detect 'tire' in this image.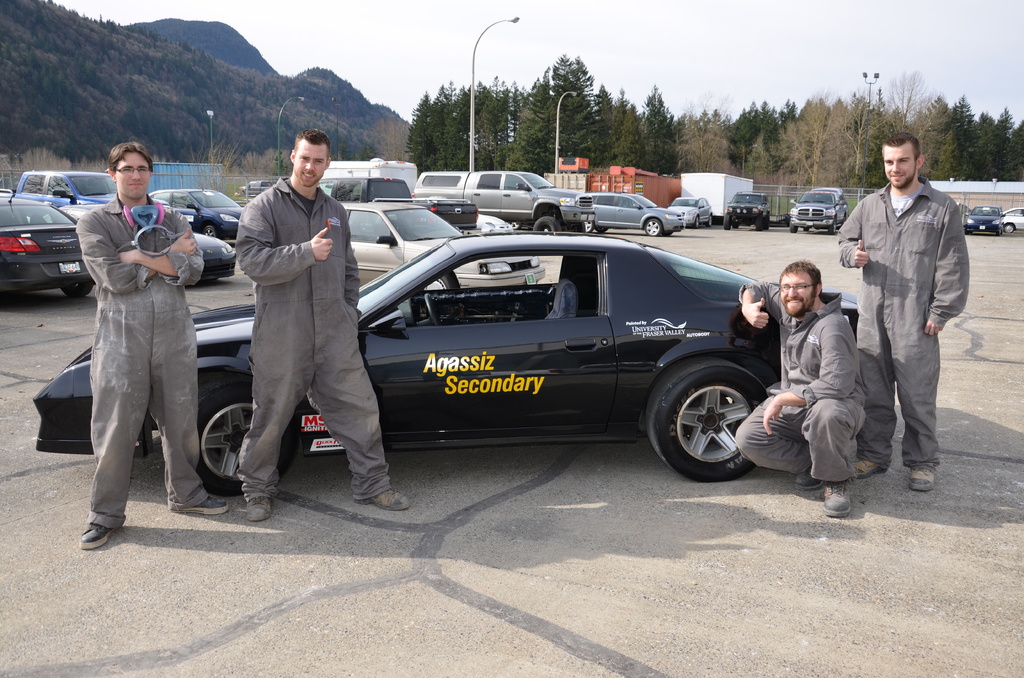
Detection: (201,226,219,242).
